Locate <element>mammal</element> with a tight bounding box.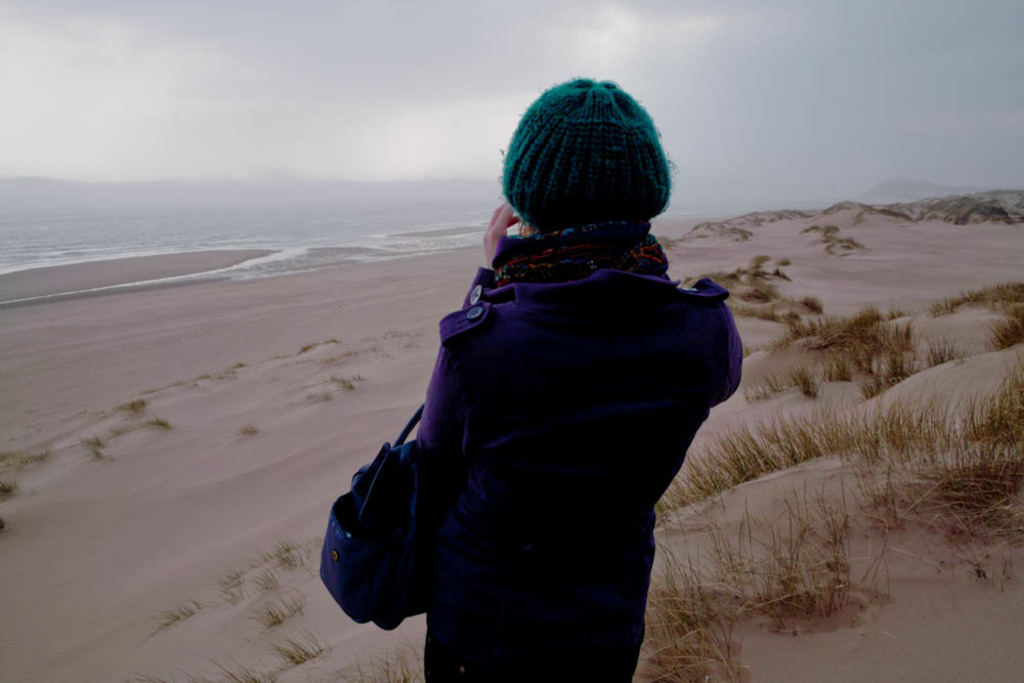
rect(316, 132, 762, 654).
